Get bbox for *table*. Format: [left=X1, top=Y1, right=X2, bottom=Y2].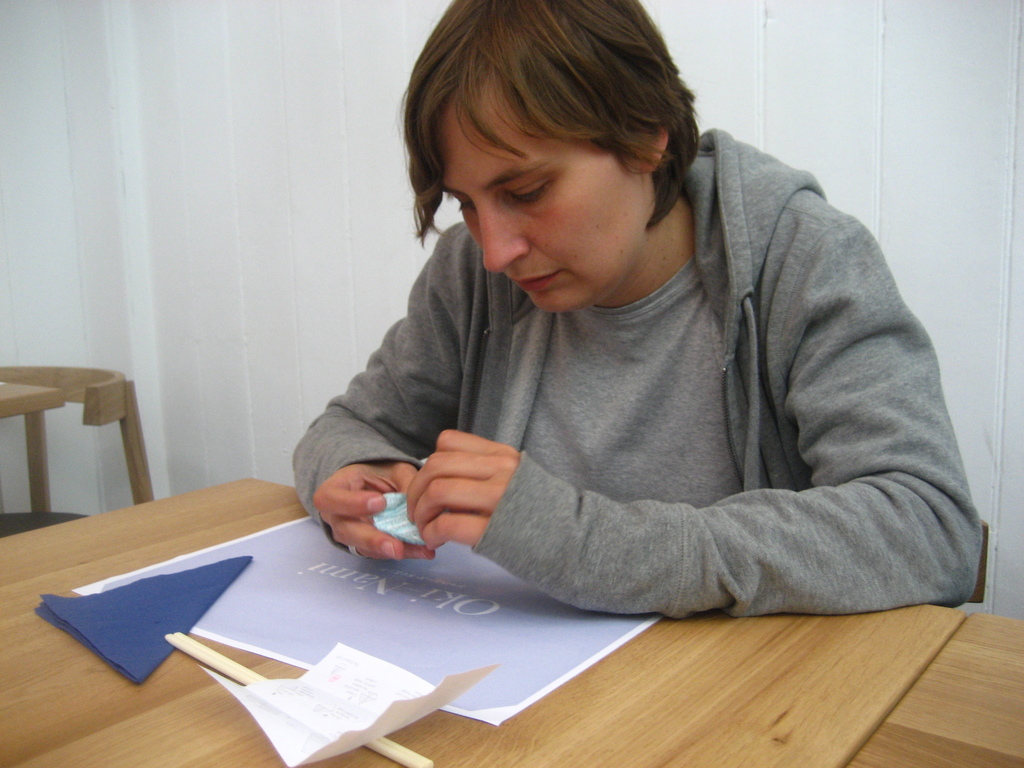
[left=0, top=465, right=993, bottom=767].
